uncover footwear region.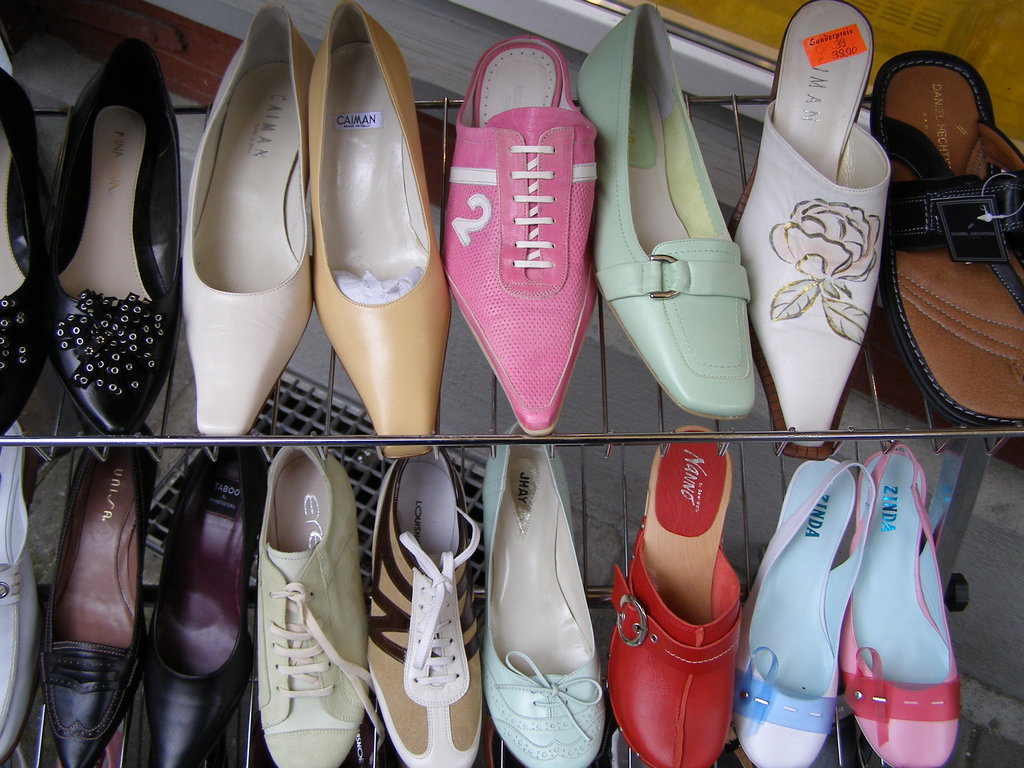
Uncovered: bbox=(0, 423, 45, 767).
